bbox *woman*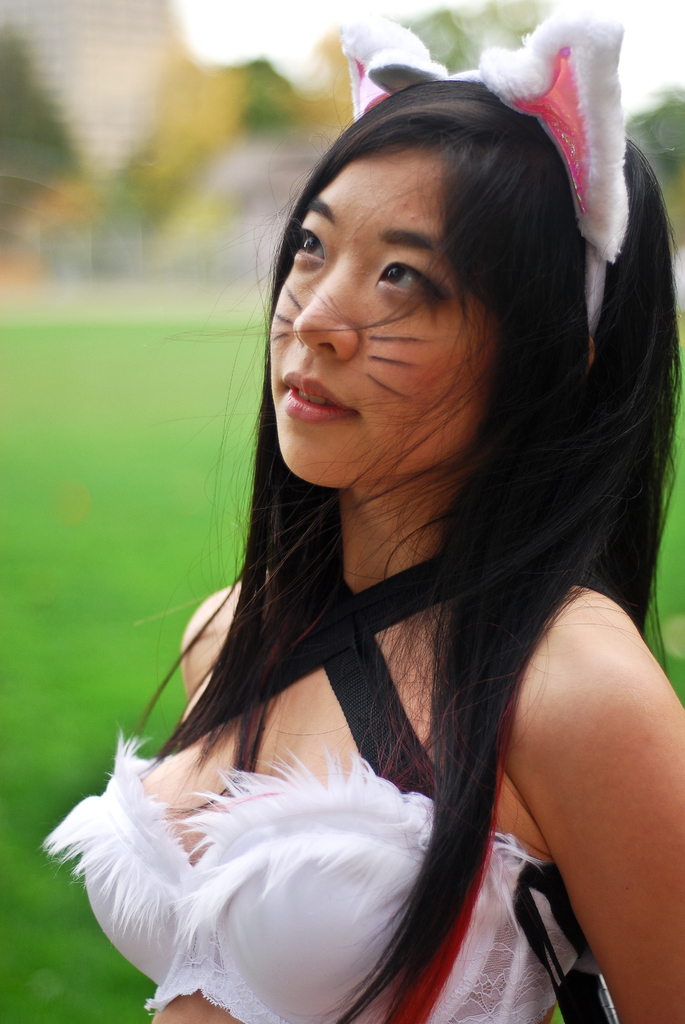
[65, 79, 675, 1012]
